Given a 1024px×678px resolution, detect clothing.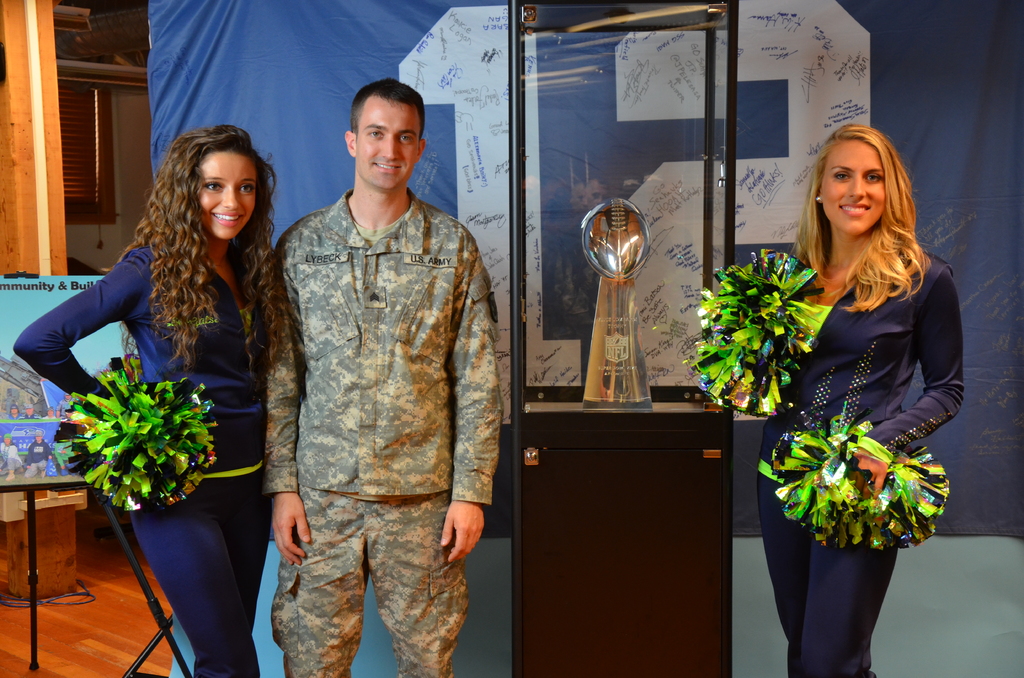
Rect(751, 245, 967, 677).
